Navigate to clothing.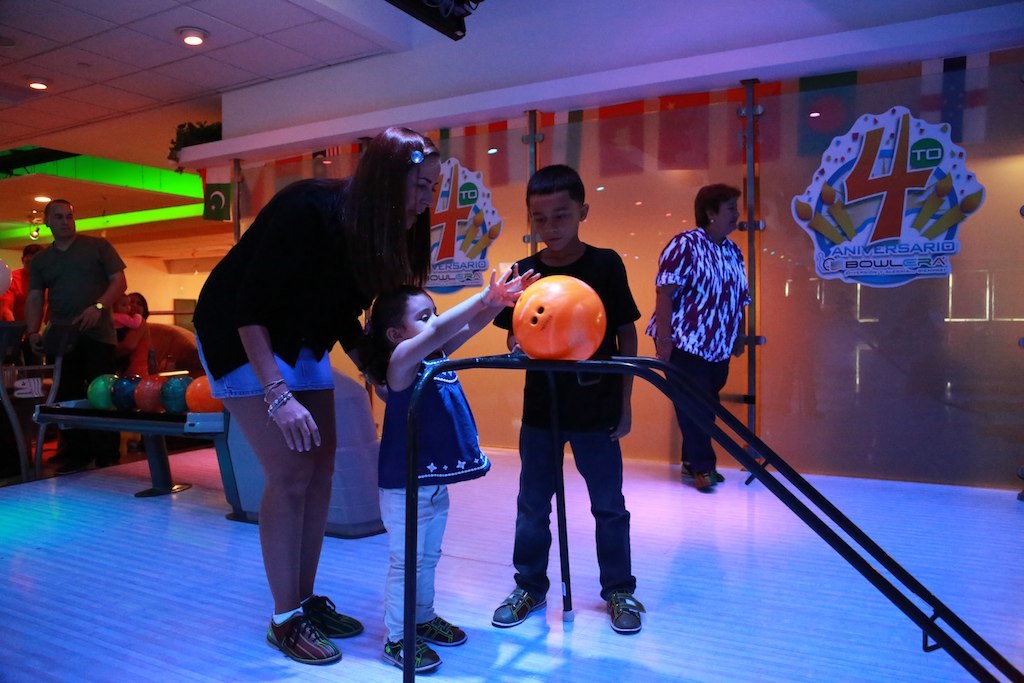
Navigation target: [left=382, top=486, right=452, bottom=639].
